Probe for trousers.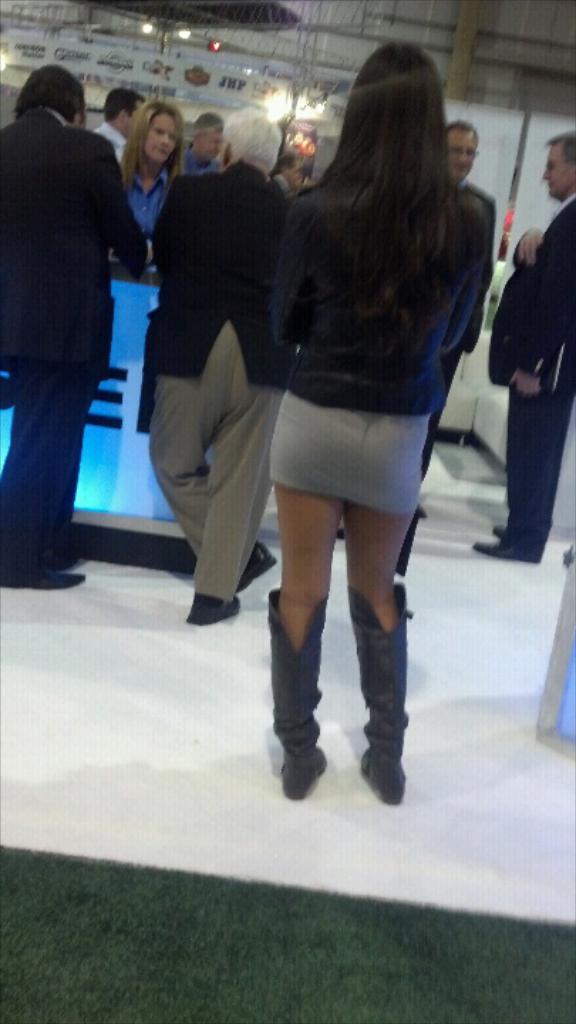
Probe result: [0, 373, 100, 577].
